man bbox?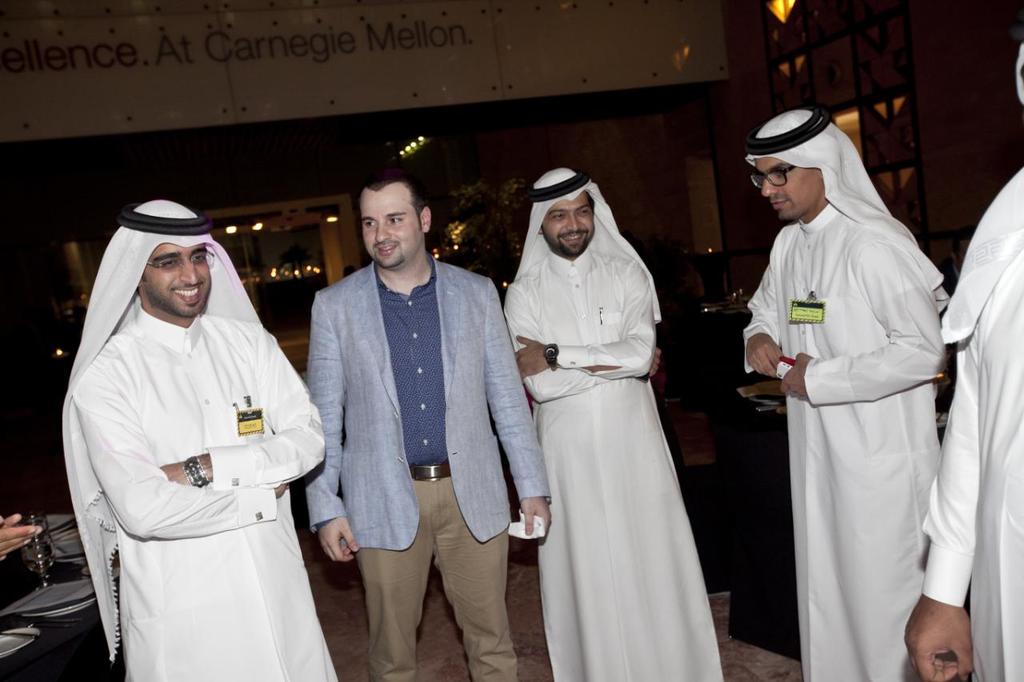
box(744, 107, 948, 681)
